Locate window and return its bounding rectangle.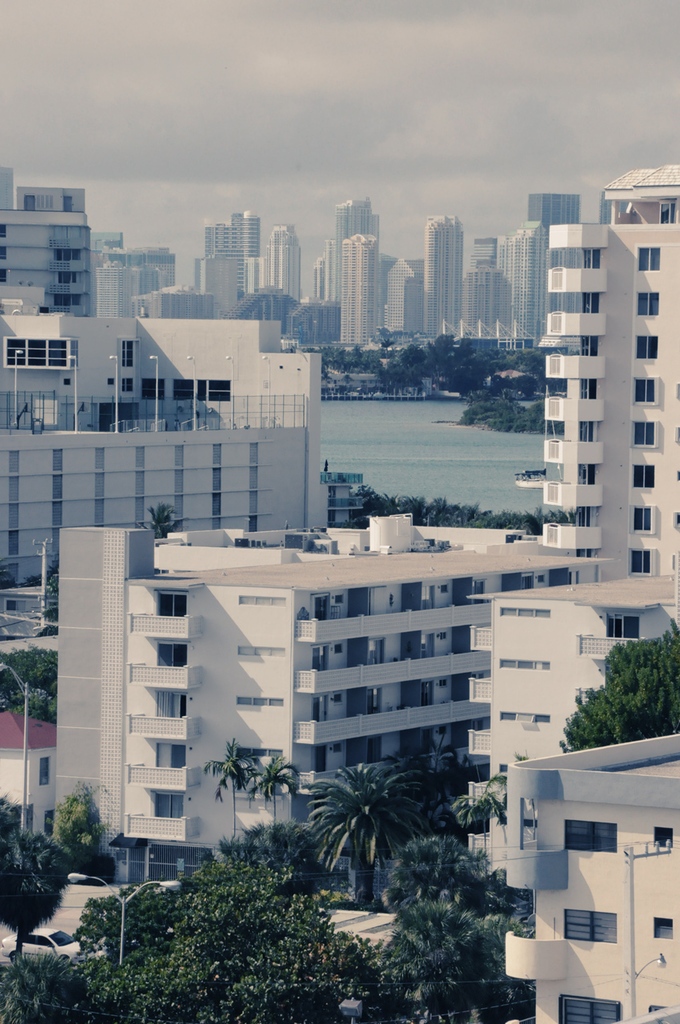
region(635, 504, 656, 534).
